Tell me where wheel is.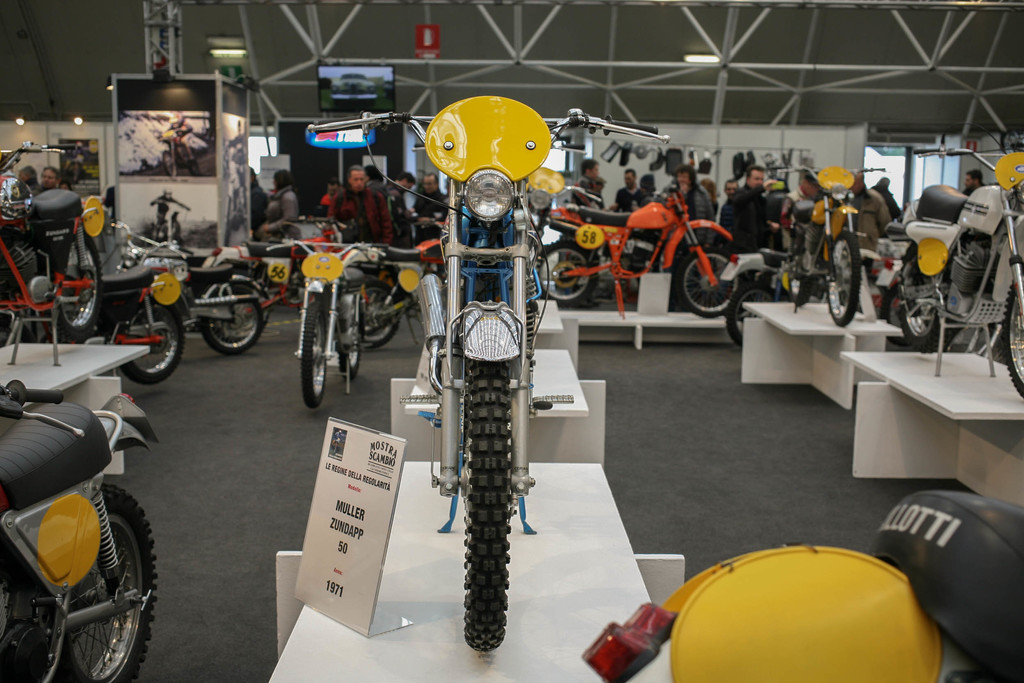
wheel is at bbox=[463, 360, 511, 653].
